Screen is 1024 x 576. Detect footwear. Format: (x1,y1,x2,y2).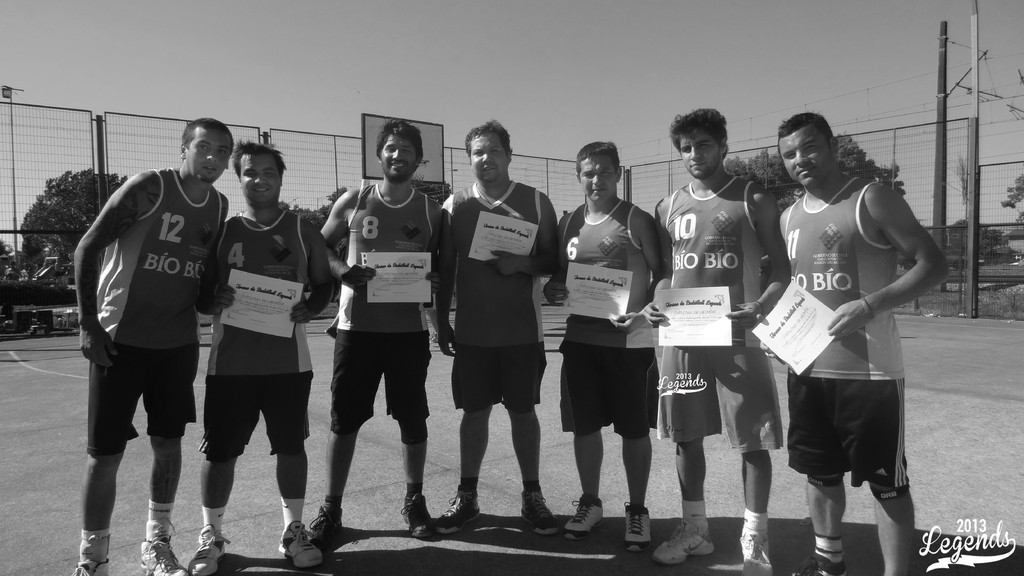
(71,557,112,575).
